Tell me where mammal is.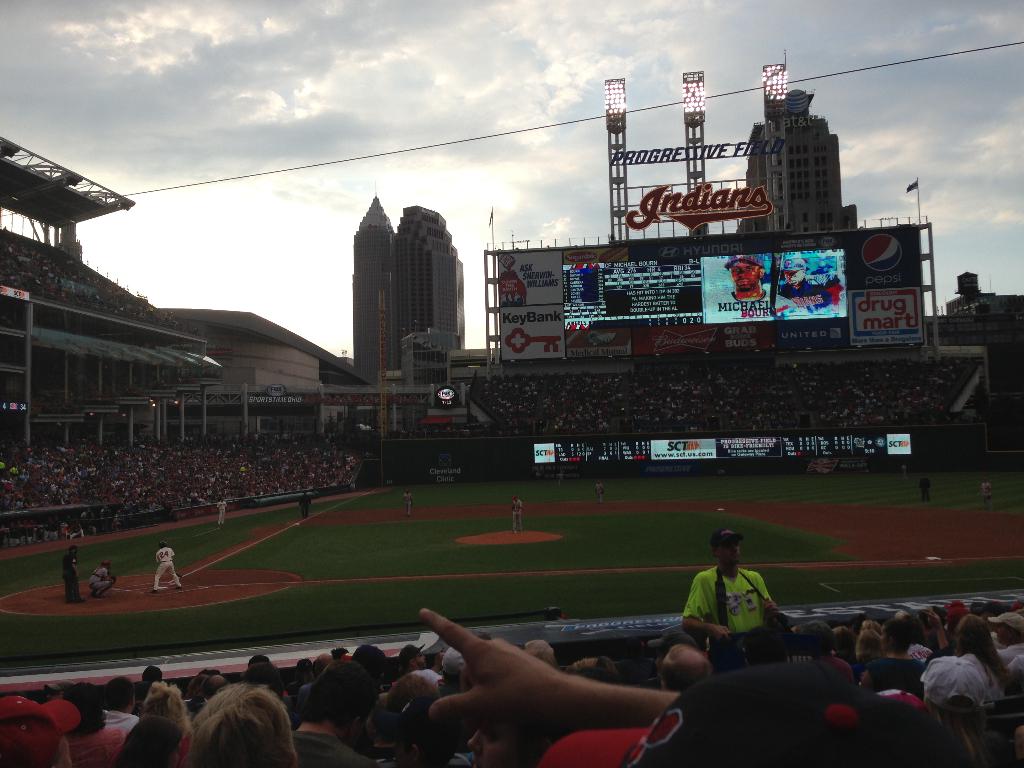
mammal is at x1=84, y1=559, x2=110, y2=596.
